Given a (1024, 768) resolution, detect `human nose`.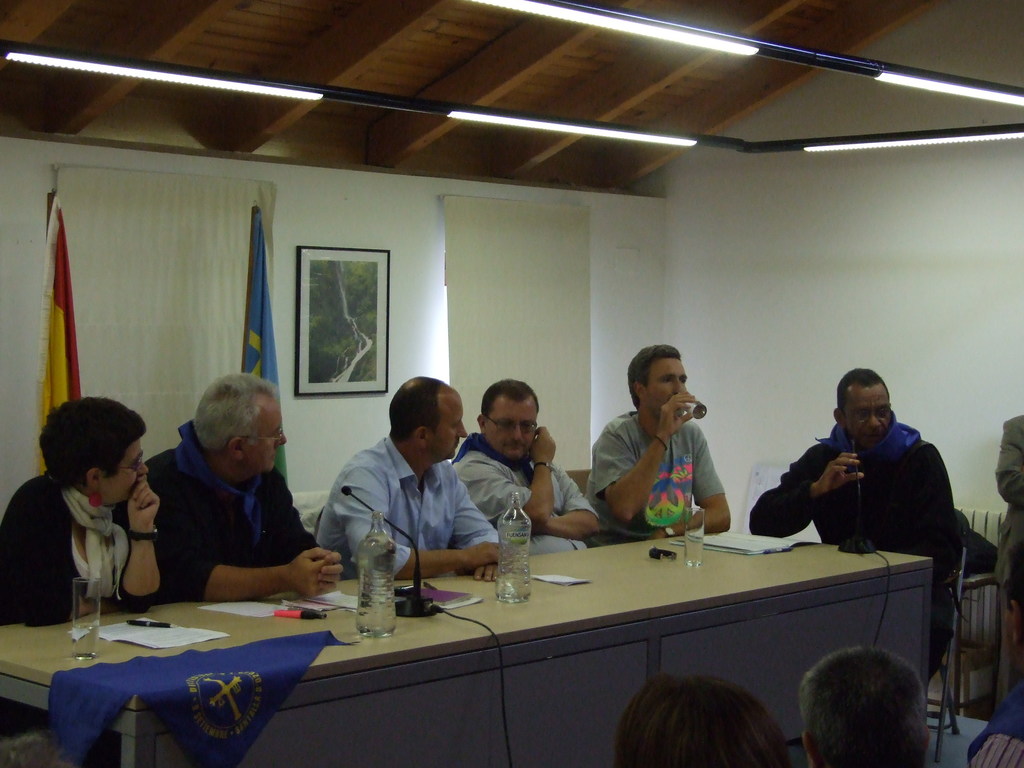
865,412,883,428.
